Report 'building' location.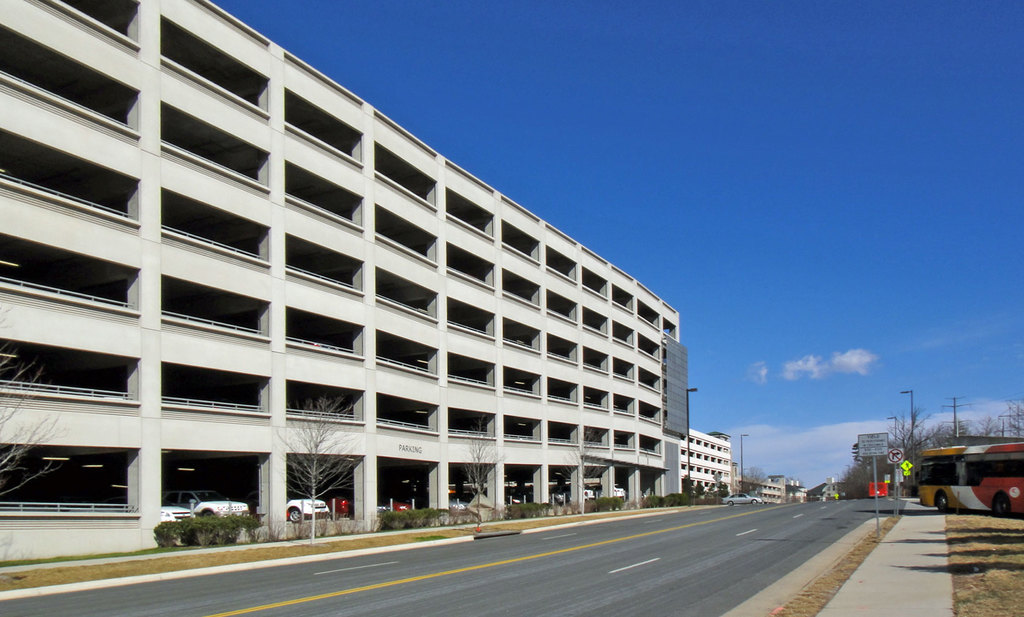
Report: [682, 431, 734, 497].
